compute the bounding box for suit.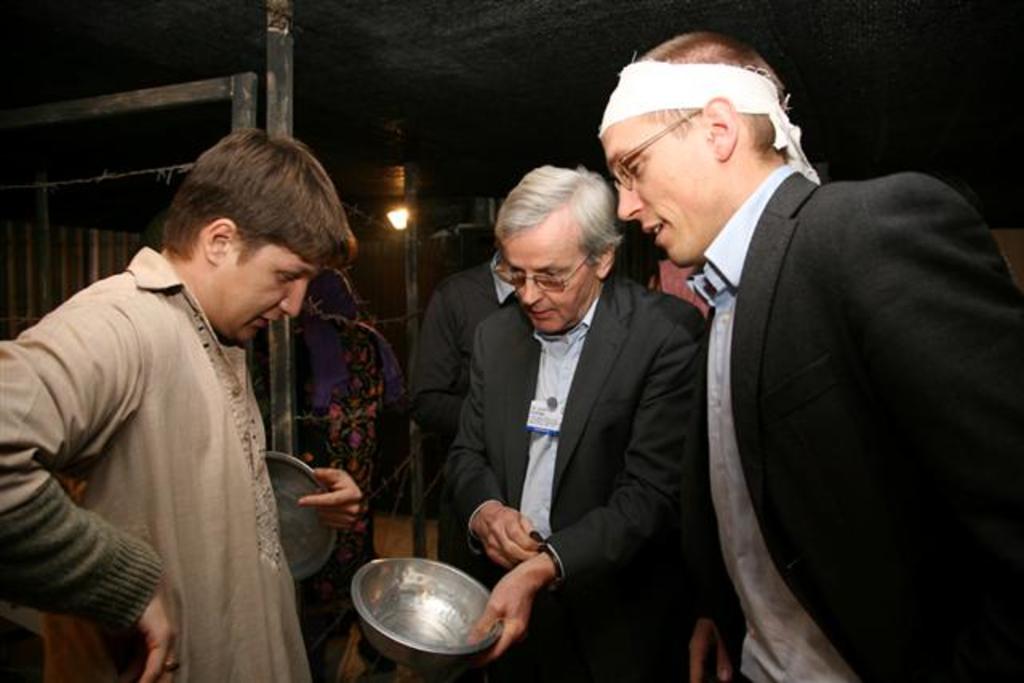
region(418, 184, 712, 669).
